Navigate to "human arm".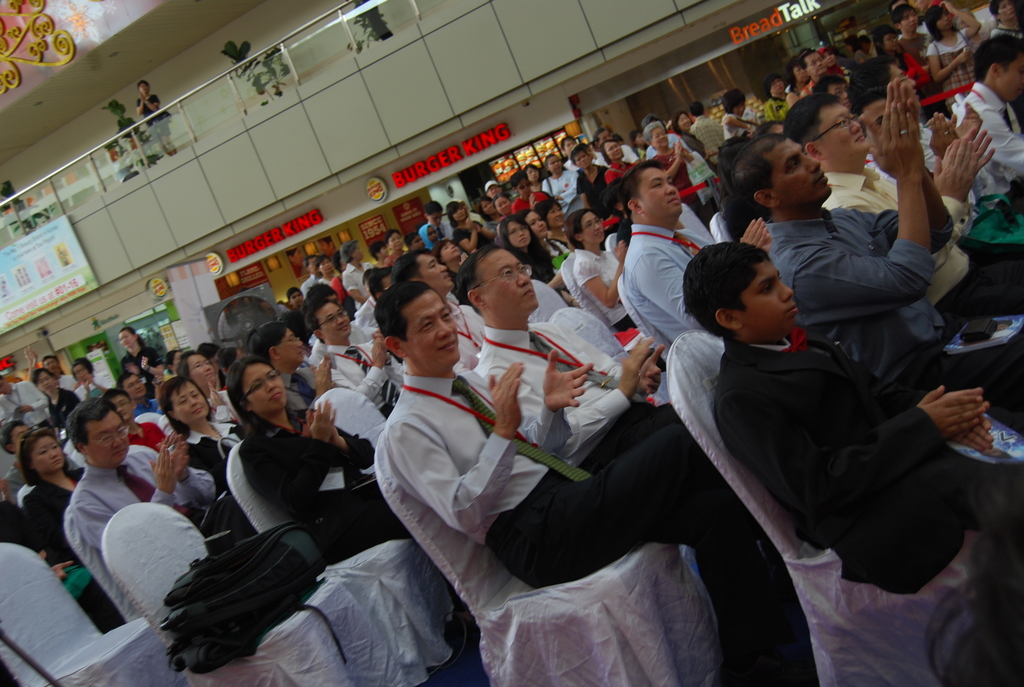
Navigation target: bbox(147, 420, 176, 451).
